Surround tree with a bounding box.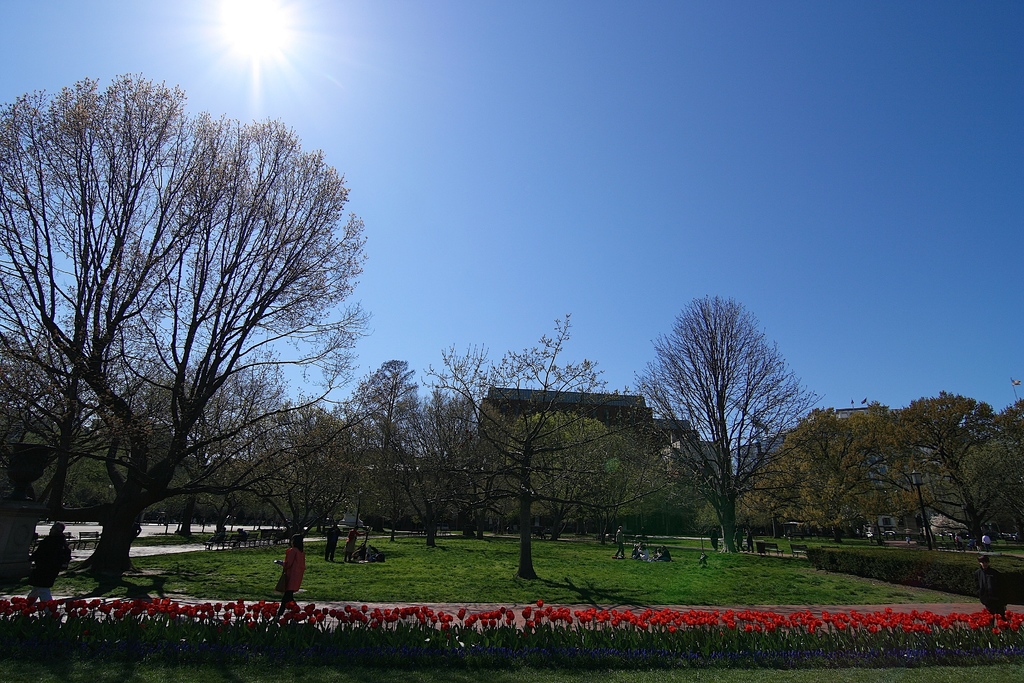
bbox=(563, 444, 664, 534).
